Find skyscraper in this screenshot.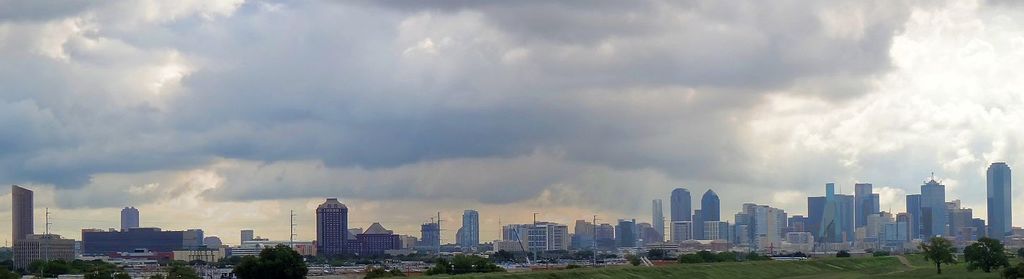
The bounding box for skyscraper is left=919, top=179, right=950, bottom=237.
